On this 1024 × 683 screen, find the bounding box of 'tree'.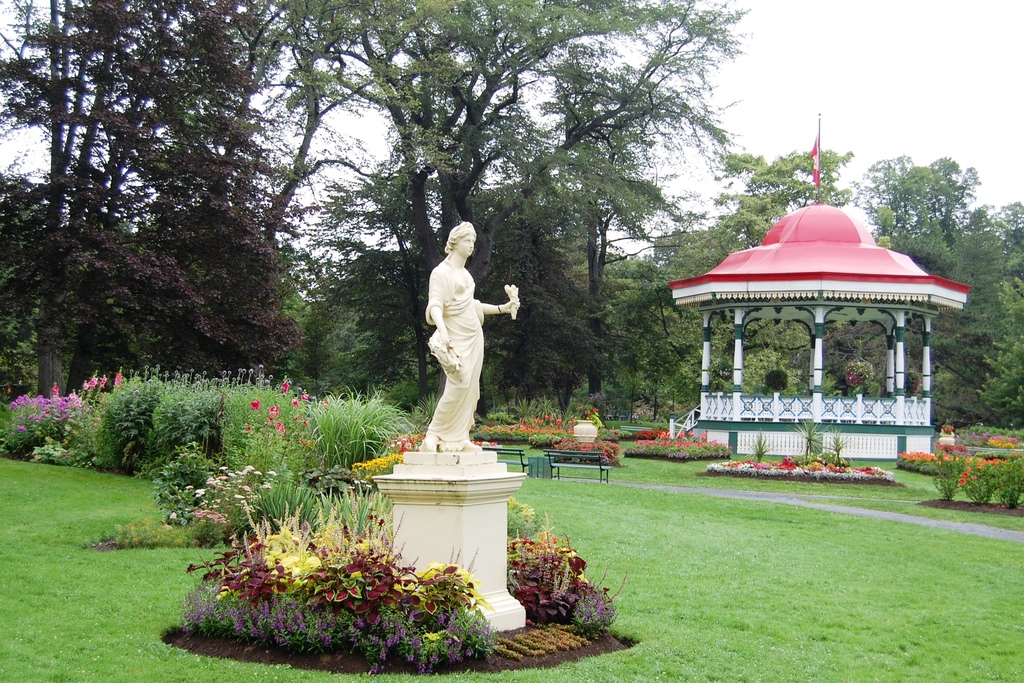
Bounding box: crop(650, 147, 848, 399).
